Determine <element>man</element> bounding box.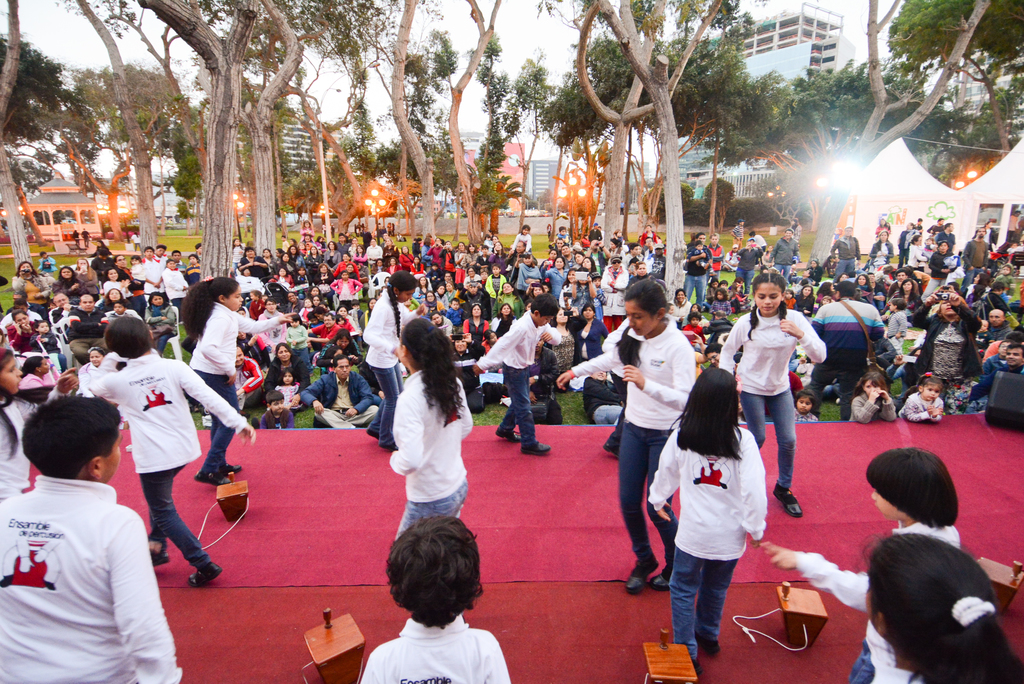
Determined: bbox=(300, 354, 381, 427).
